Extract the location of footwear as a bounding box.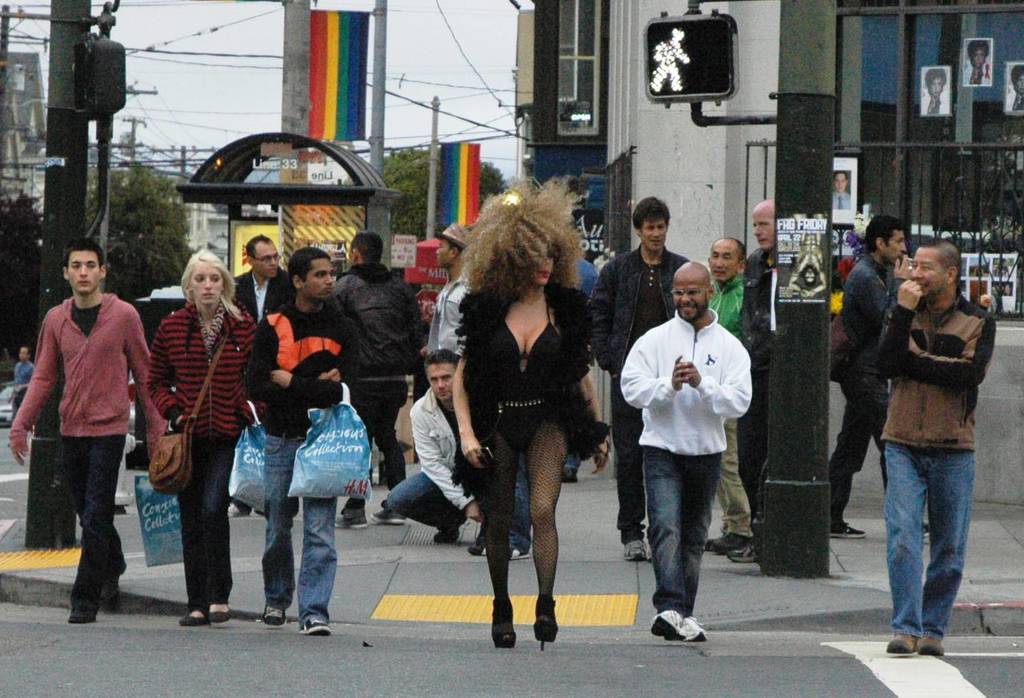
select_region(68, 607, 95, 624).
